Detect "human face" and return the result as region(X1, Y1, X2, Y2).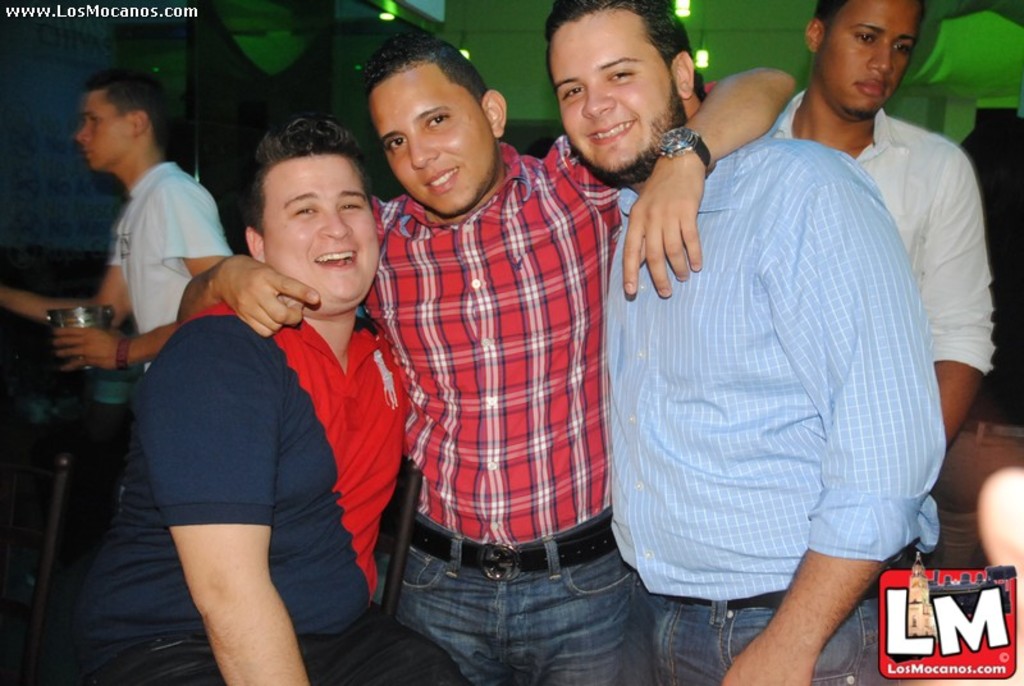
region(554, 14, 682, 174).
